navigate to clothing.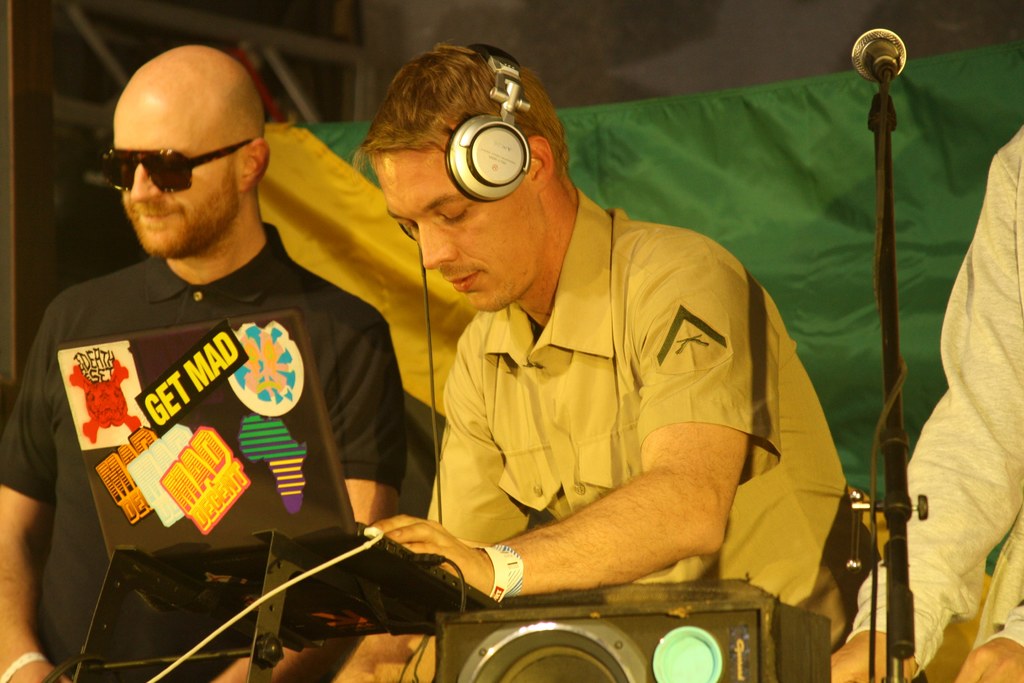
Navigation target: 20/208/387/639.
